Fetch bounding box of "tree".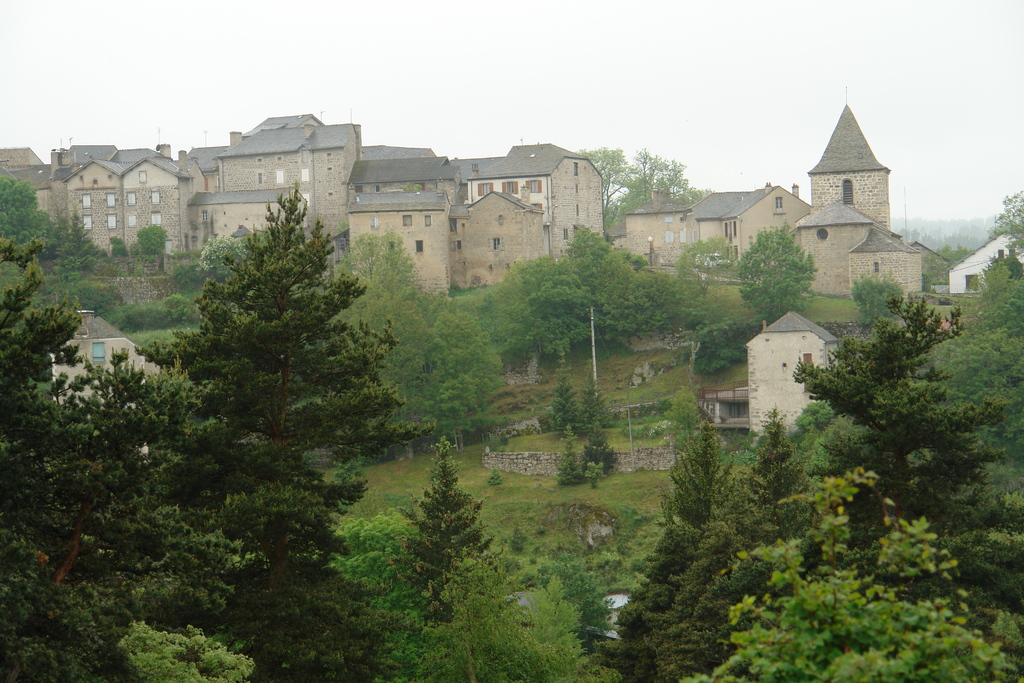
Bbox: crop(389, 465, 495, 624).
